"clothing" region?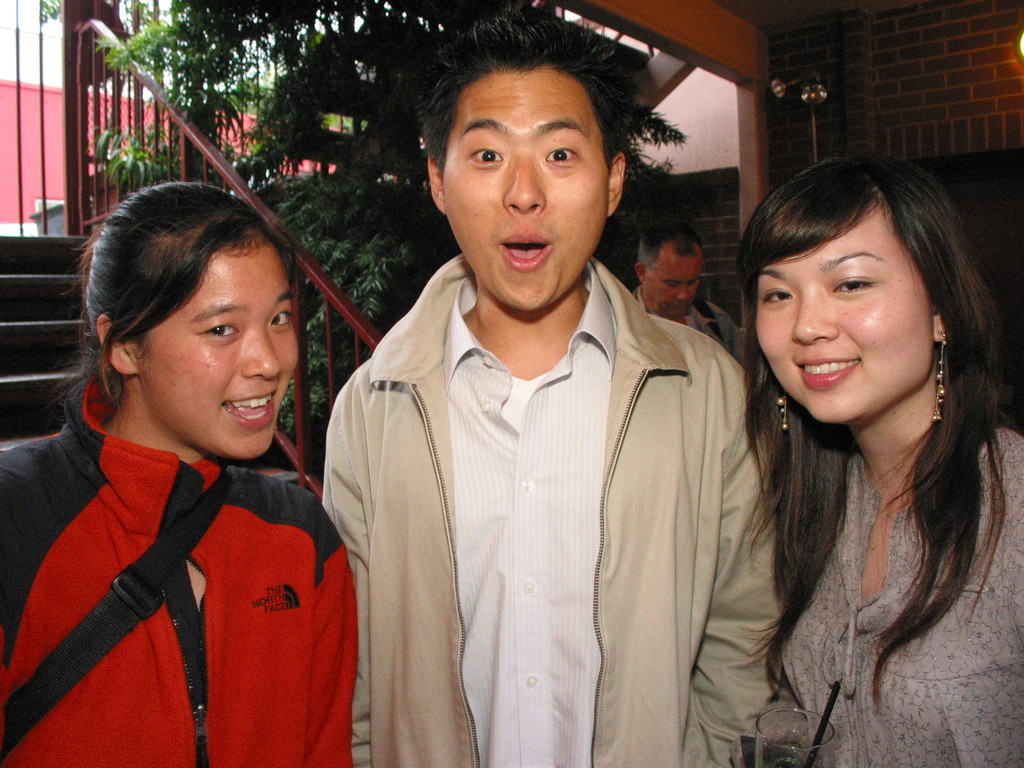
left=309, top=237, right=762, bottom=752
